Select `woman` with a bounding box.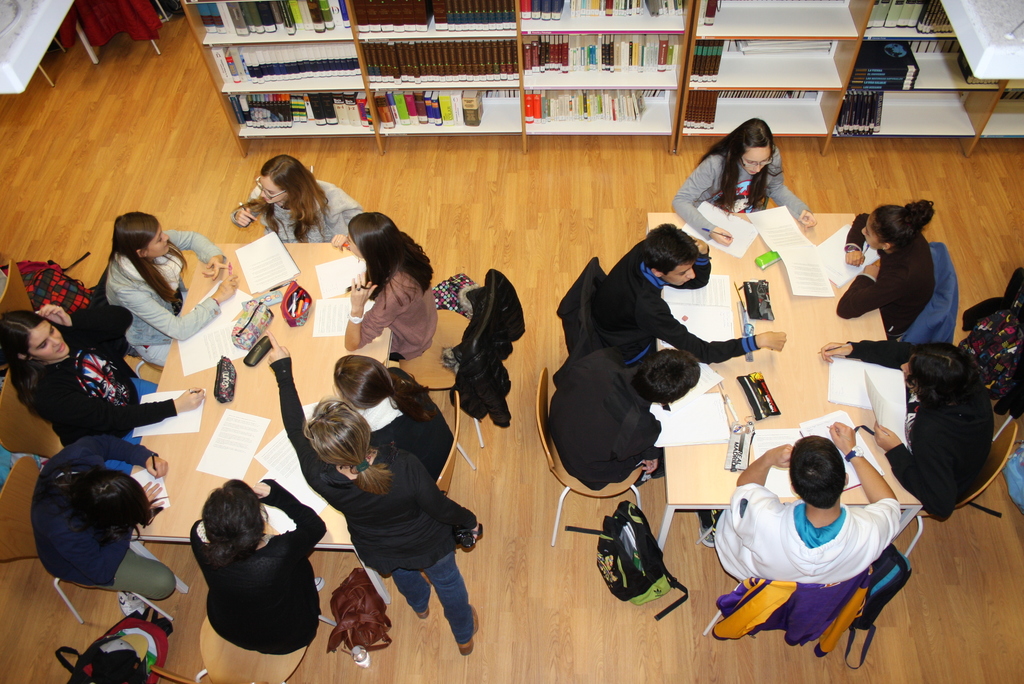
[721, 421, 902, 597].
